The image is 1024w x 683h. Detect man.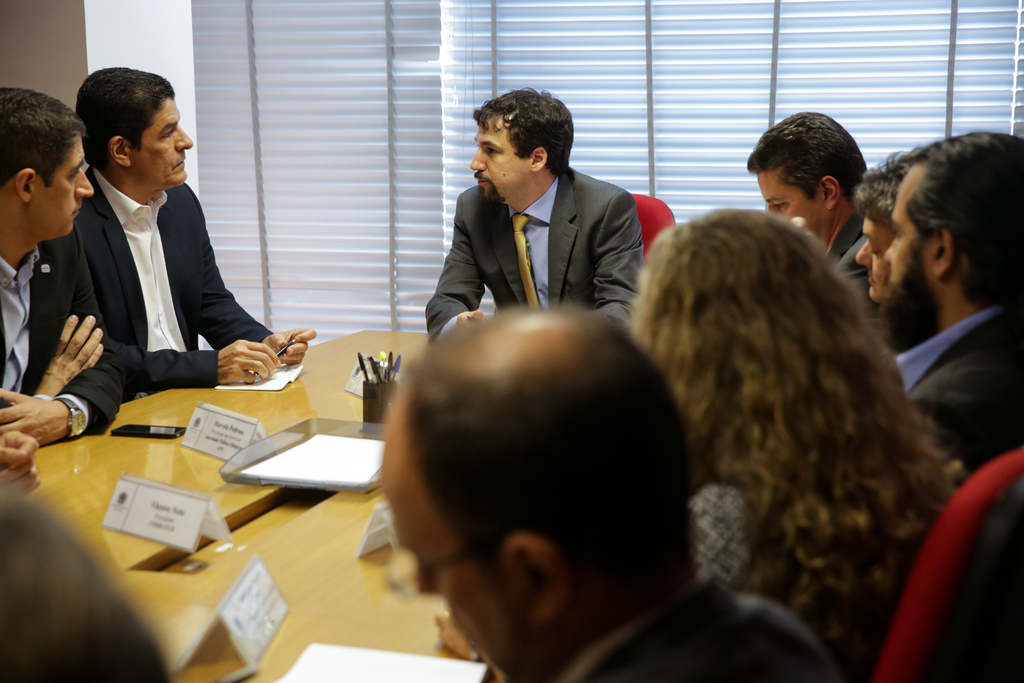
Detection: {"left": 745, "top": 111, "right": 884, "bottom": 336}.
